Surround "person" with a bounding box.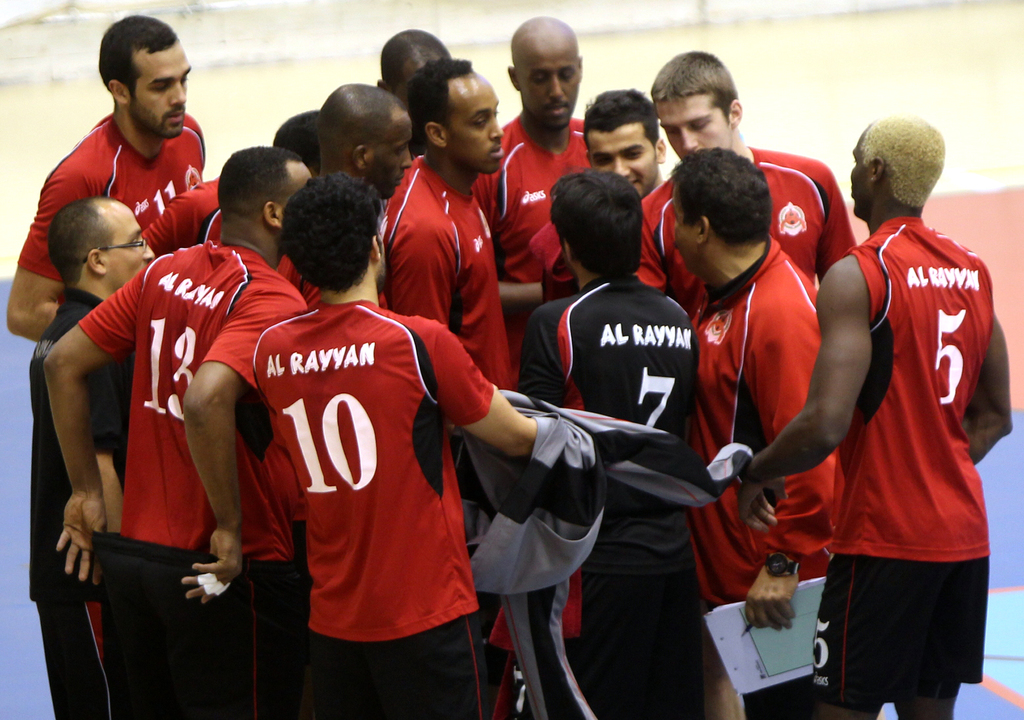
bbox=(736, 118, 1012, 719).
